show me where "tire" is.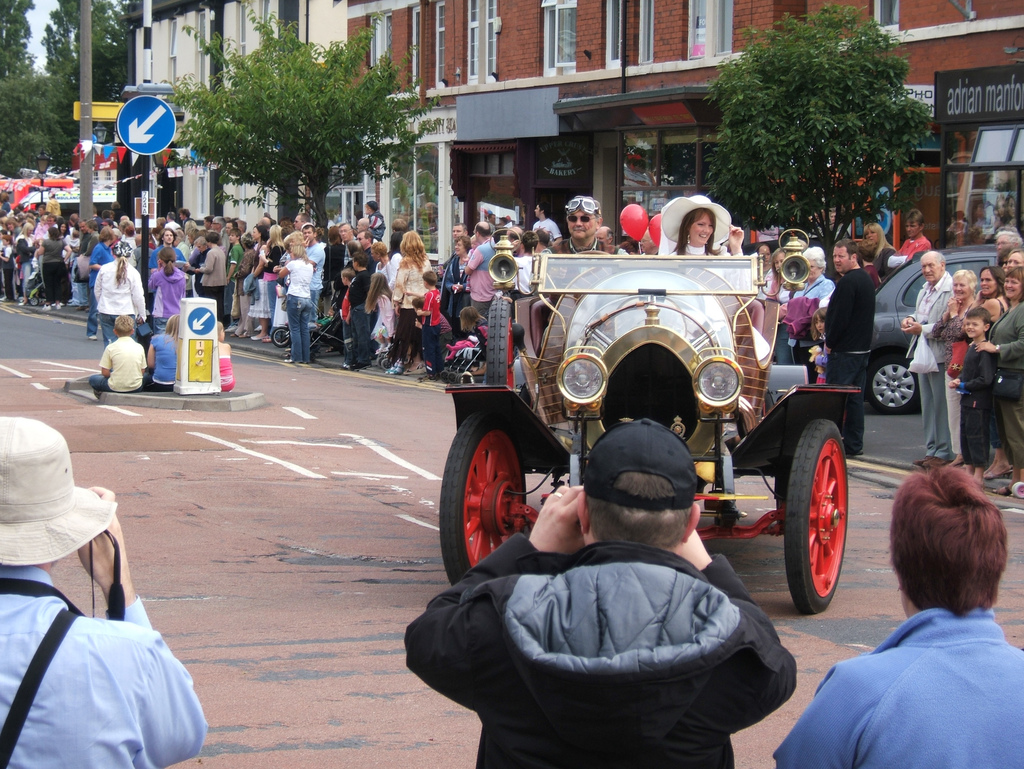
"tire" is at 310,352,316,363.
